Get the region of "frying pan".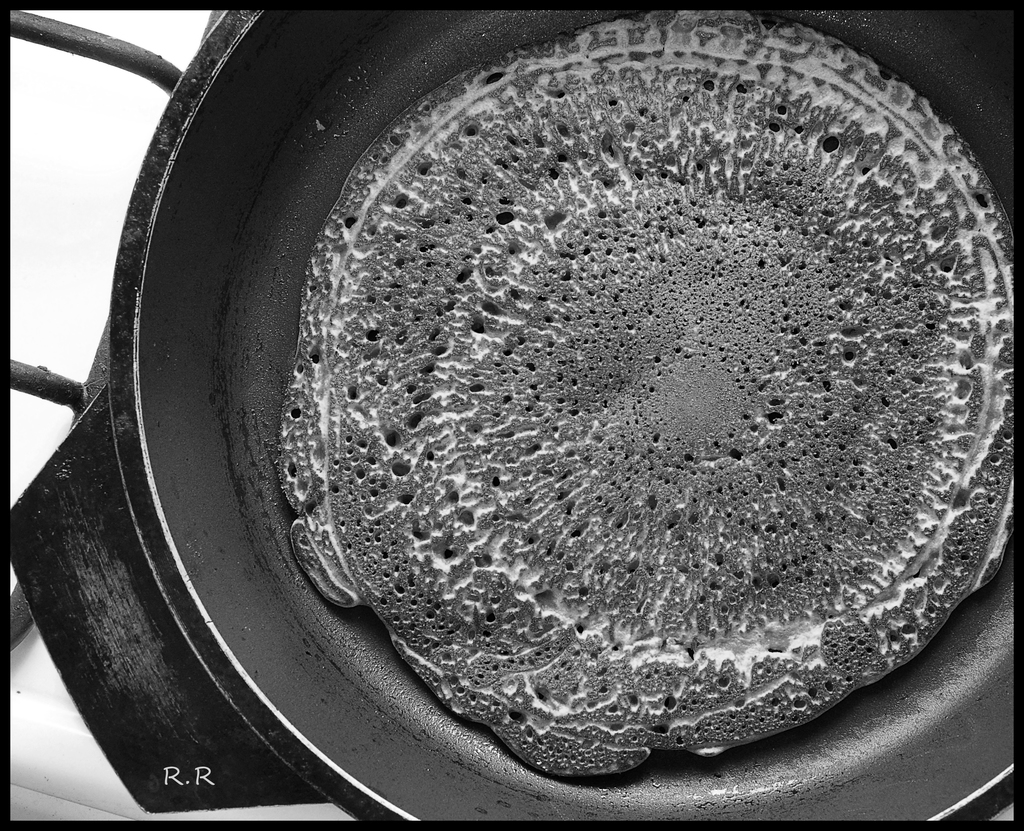
0,0,1023,830.
